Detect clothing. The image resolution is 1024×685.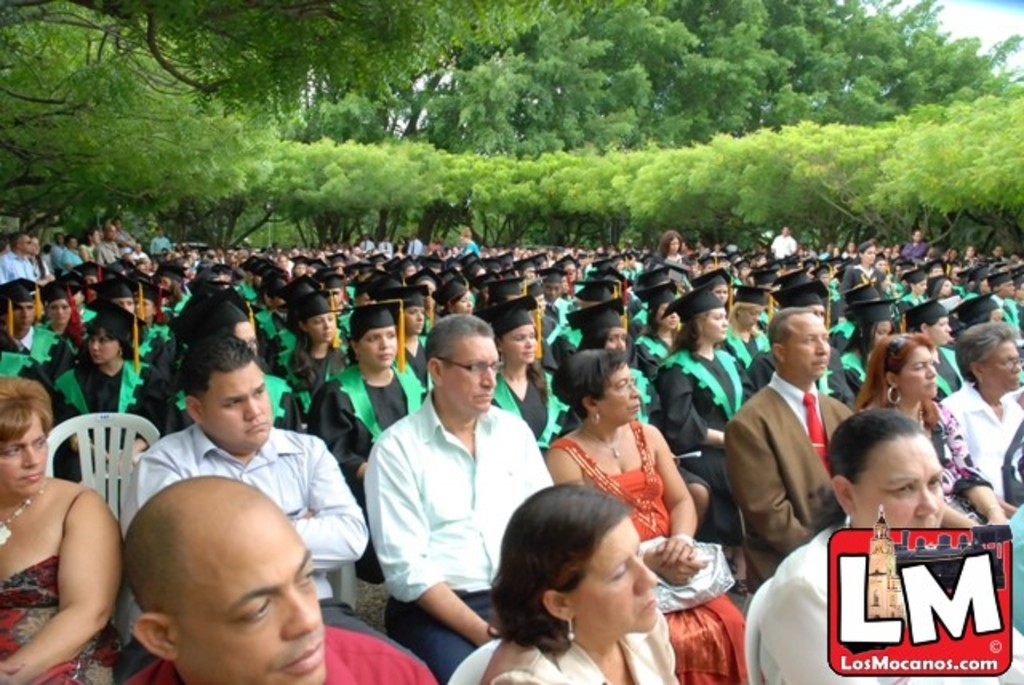
(x1=480, y1=610, x2=688, y2=683).
